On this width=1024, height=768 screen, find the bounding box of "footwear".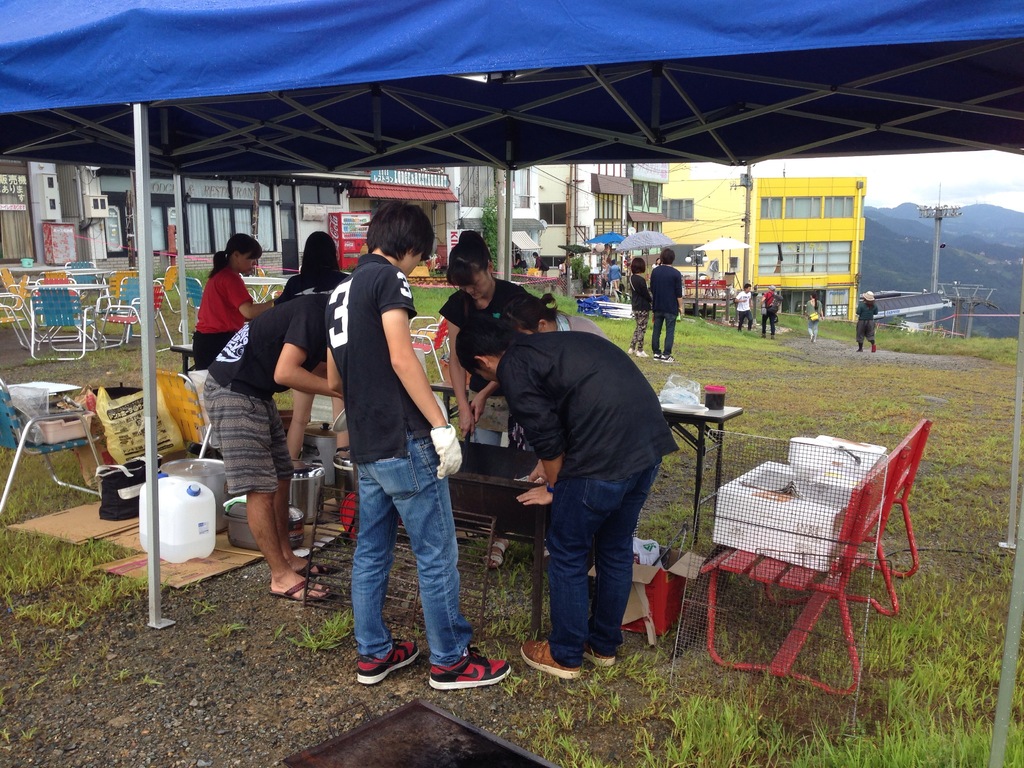
Bounding box: [x1=871, y1=344, x2=877, y2=352].
